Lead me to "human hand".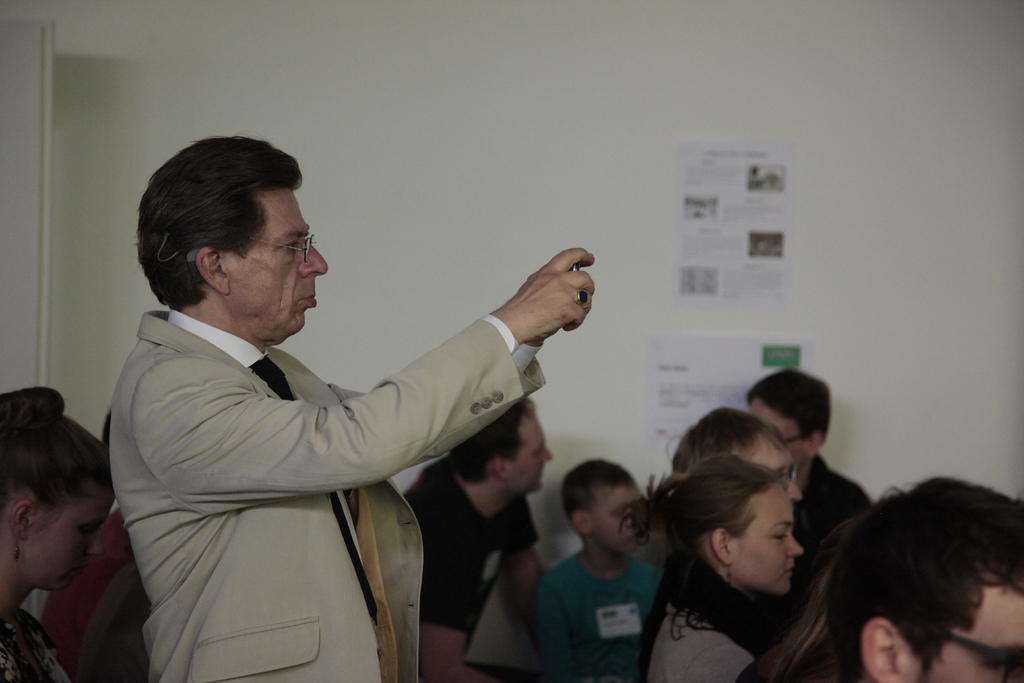
Lead to 465/252/591/377.
